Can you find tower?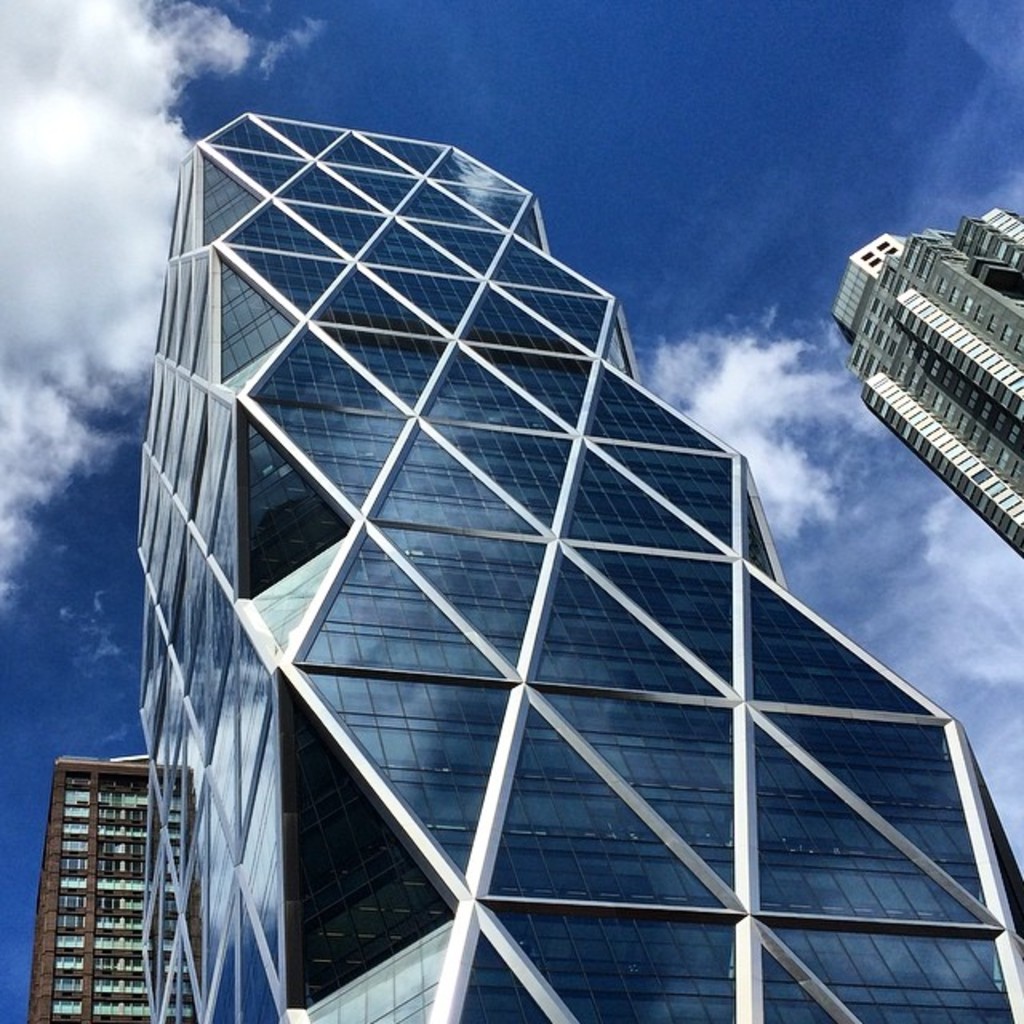
Yes, bounding box: Rect(834, 211, 1022, 562).
